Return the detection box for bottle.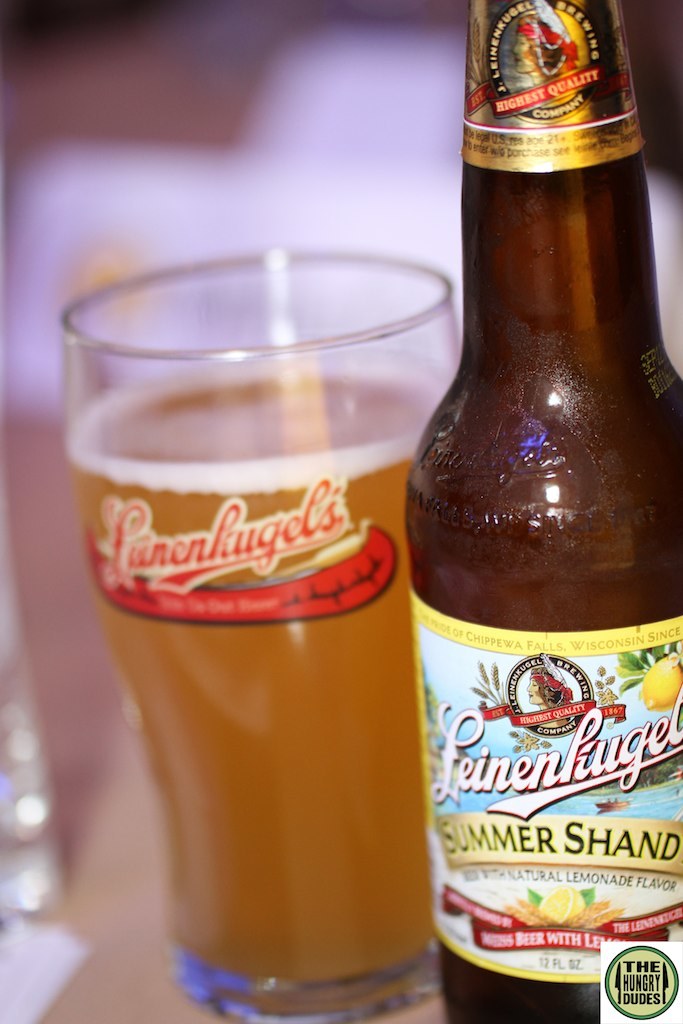
Rect(407, 0, 682, 1022).
